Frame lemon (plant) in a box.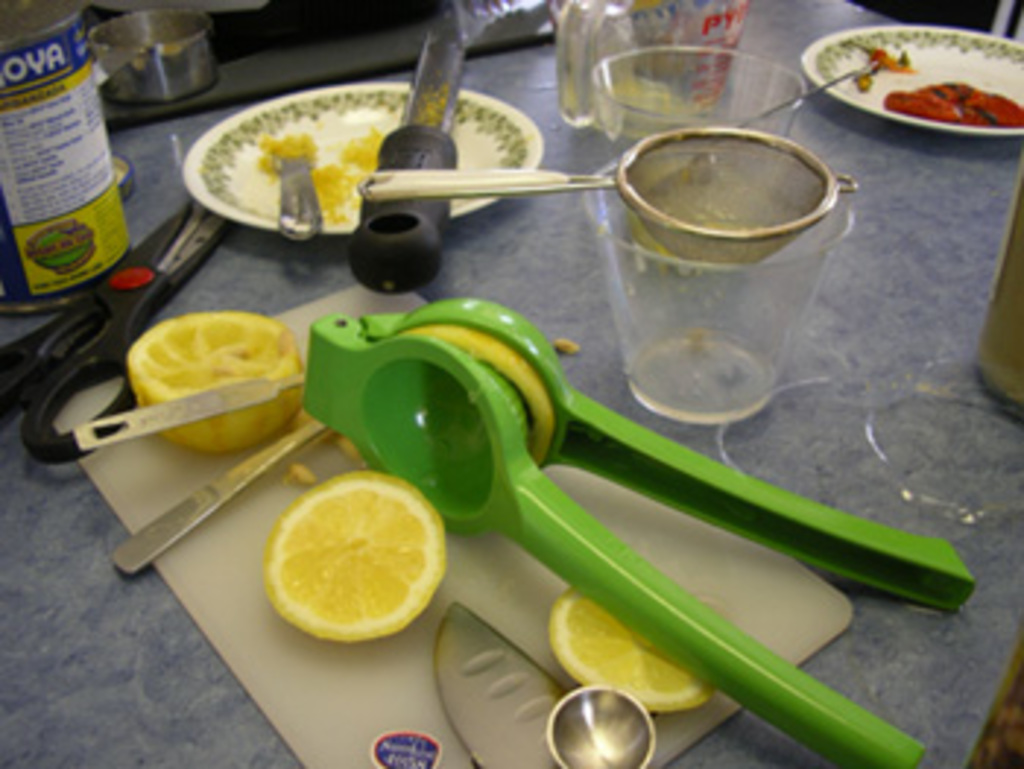
263 474 442 646.
